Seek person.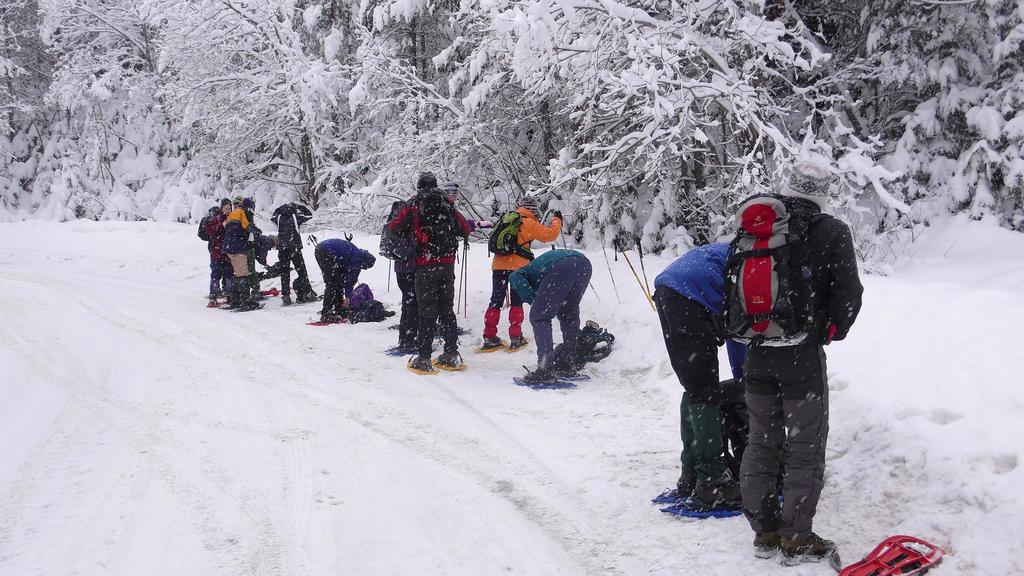
l=225, t=193, r=259, b=307.
